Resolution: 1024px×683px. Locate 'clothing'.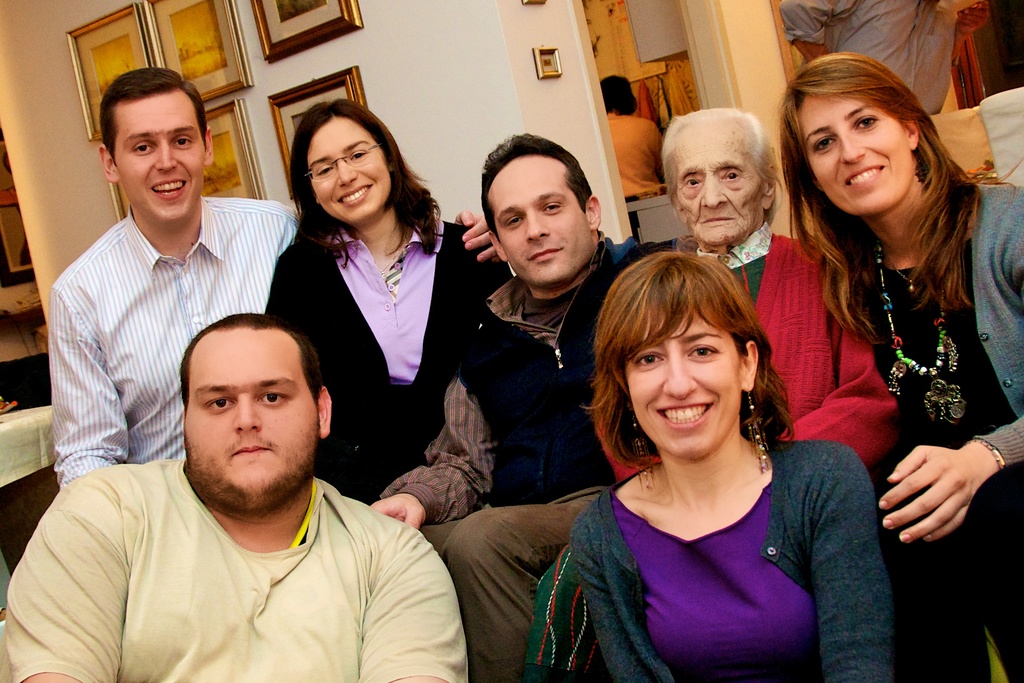
bbox(48, 189, 307, 474).
